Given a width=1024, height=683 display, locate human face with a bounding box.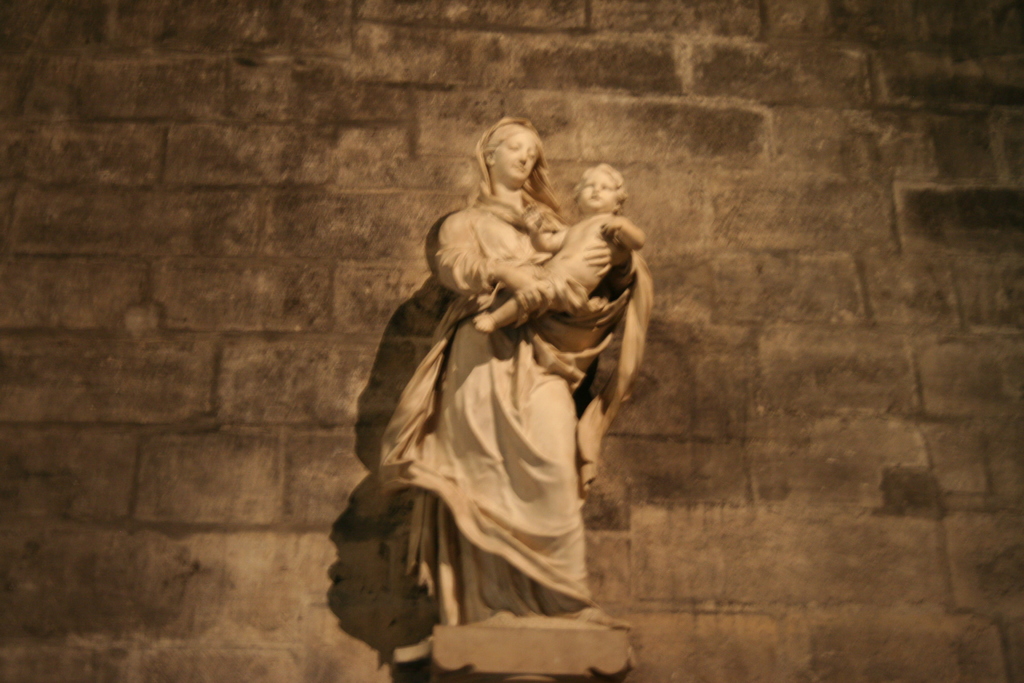
Located: (left=493, top=136, right=539, bottom=183).
